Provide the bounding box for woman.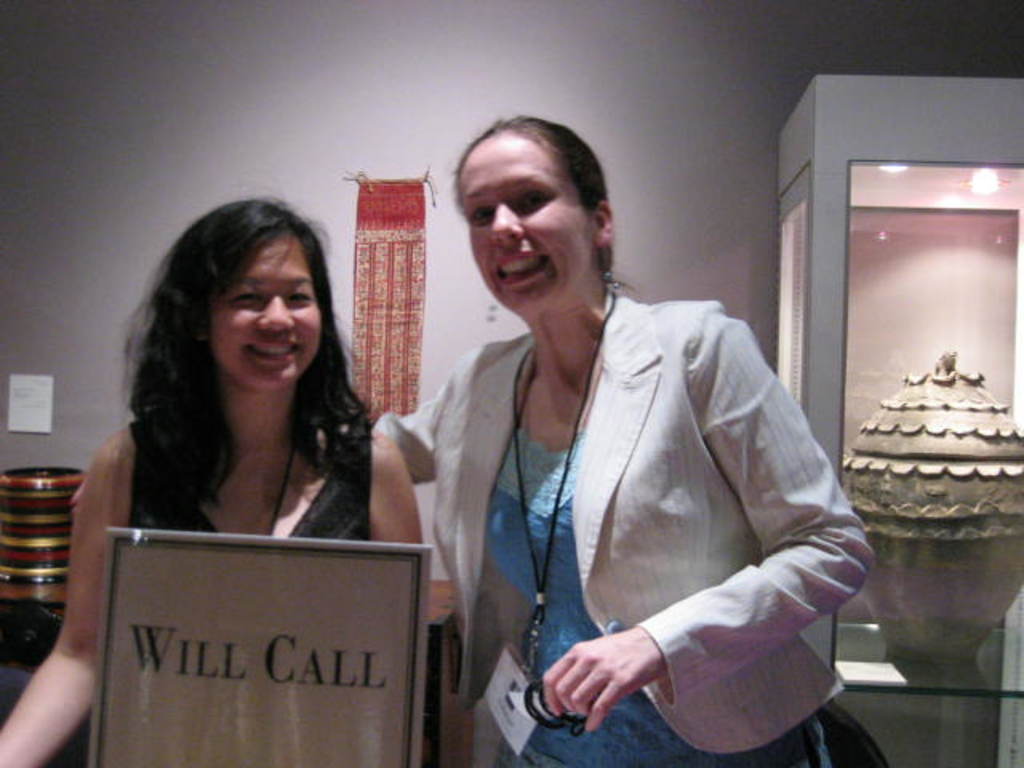
box=[0, 194, 422, 766].
